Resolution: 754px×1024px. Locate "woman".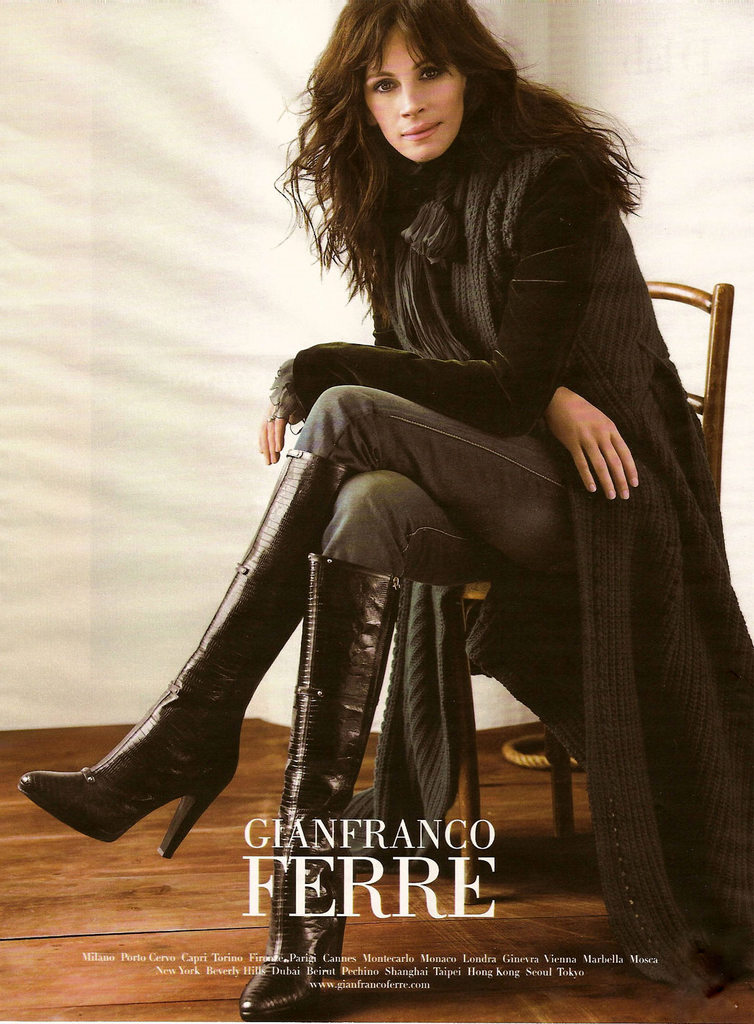
[left=22, top=0, right=753, bottom=1014].
